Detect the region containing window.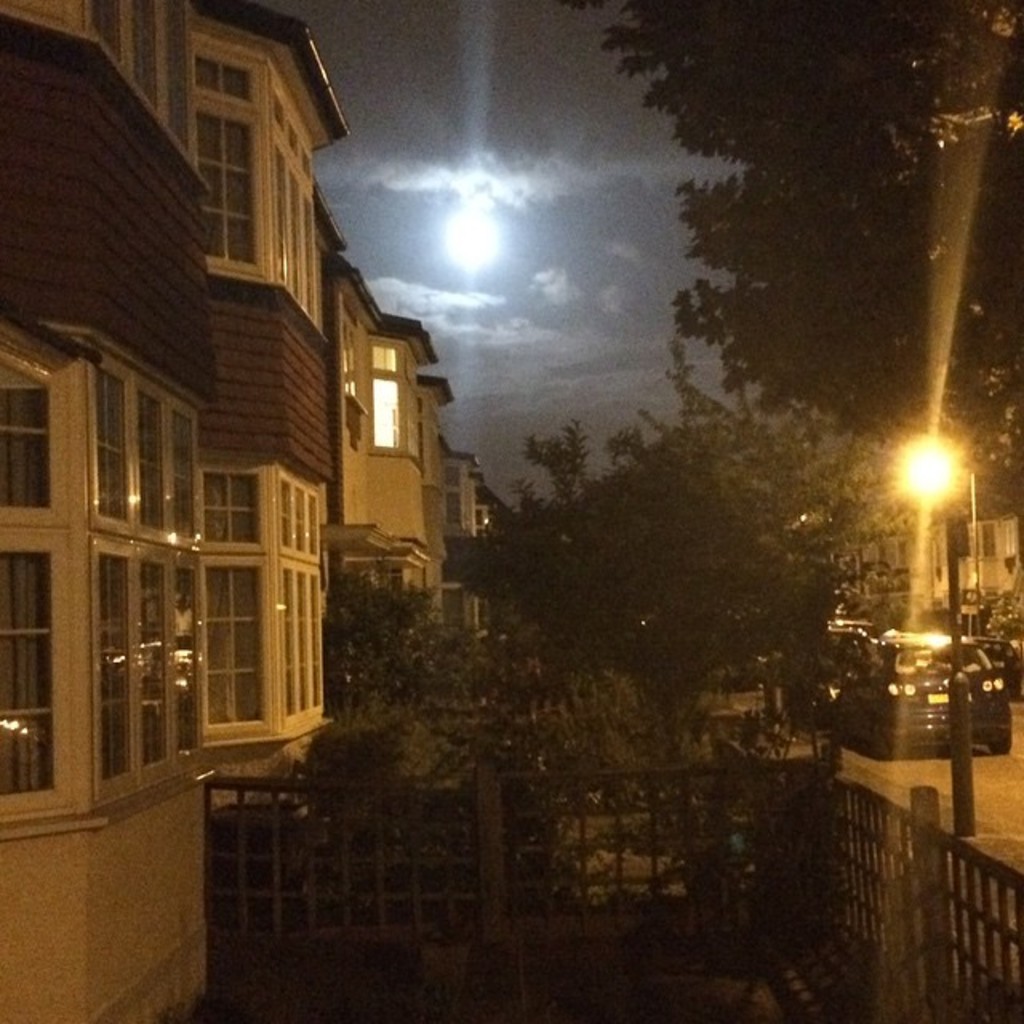
[0,547,70,795].
